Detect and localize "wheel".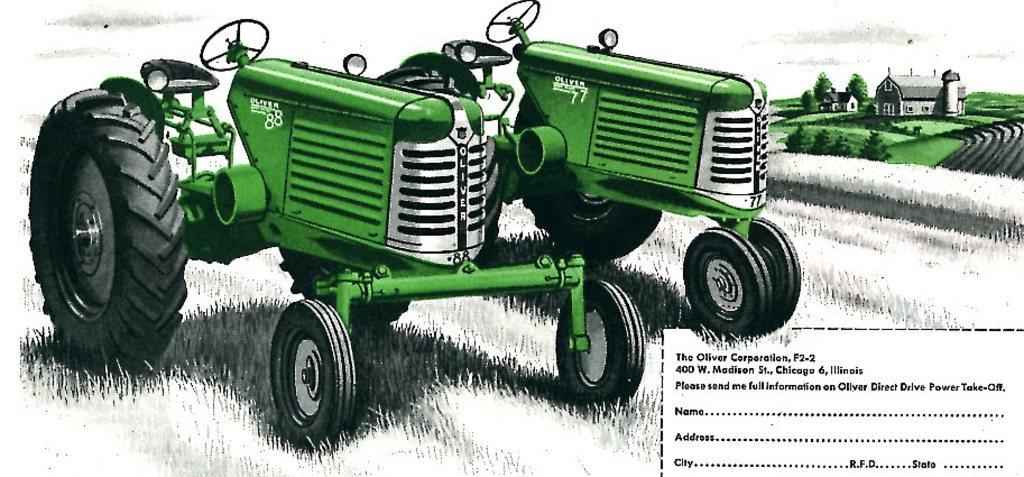
Localized at 486 0 538 43.
